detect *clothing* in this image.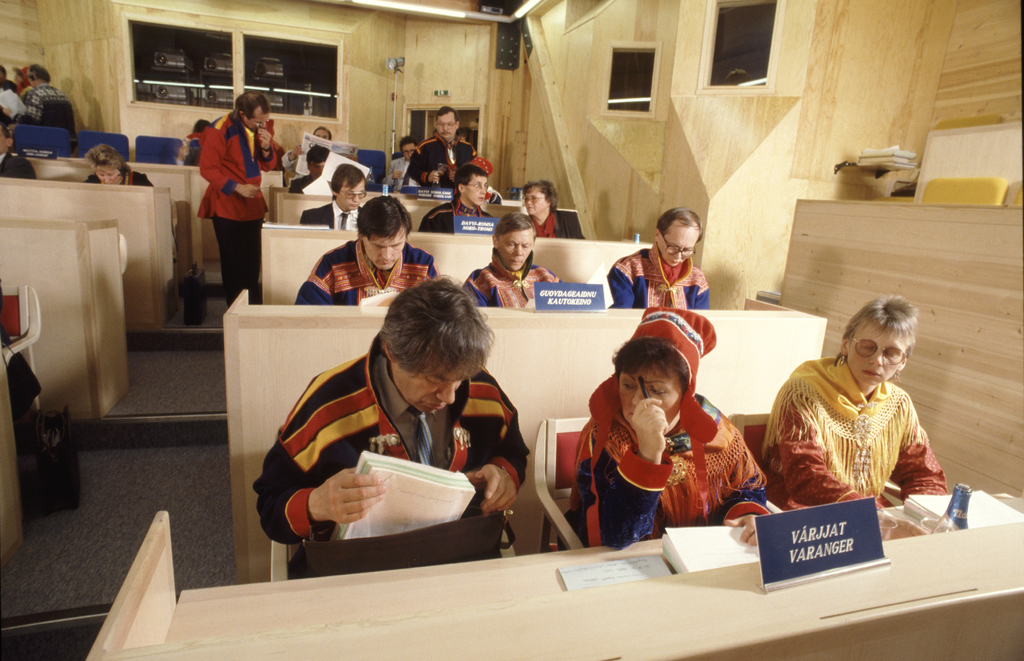
Detection: 459 245 568 310.
